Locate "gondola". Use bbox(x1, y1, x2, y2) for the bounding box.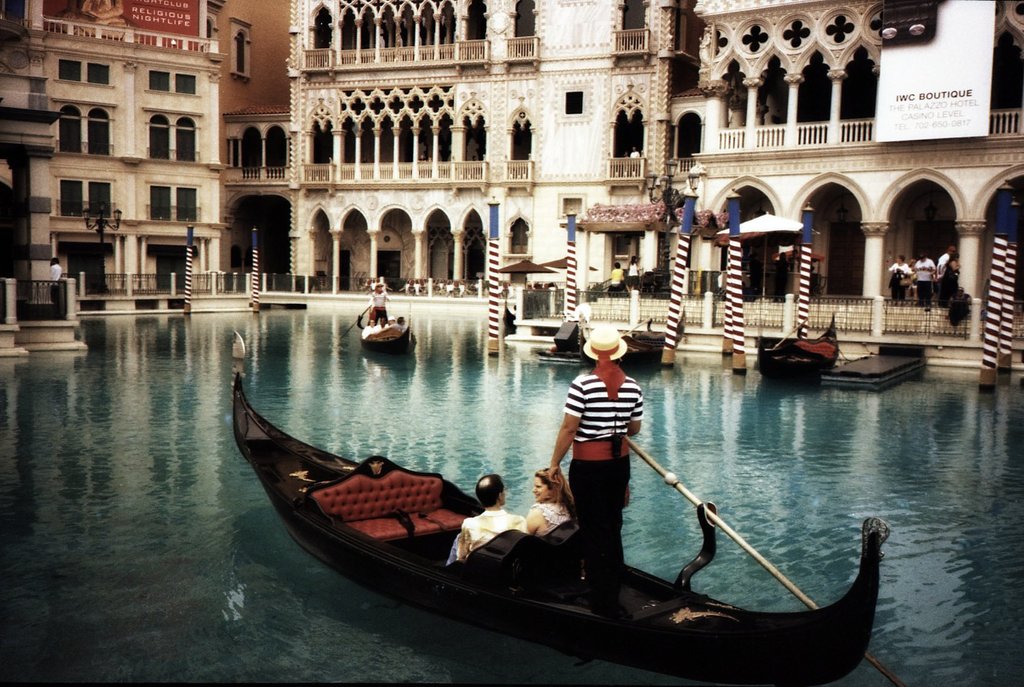
bbox(579, 329, 686, 361).
